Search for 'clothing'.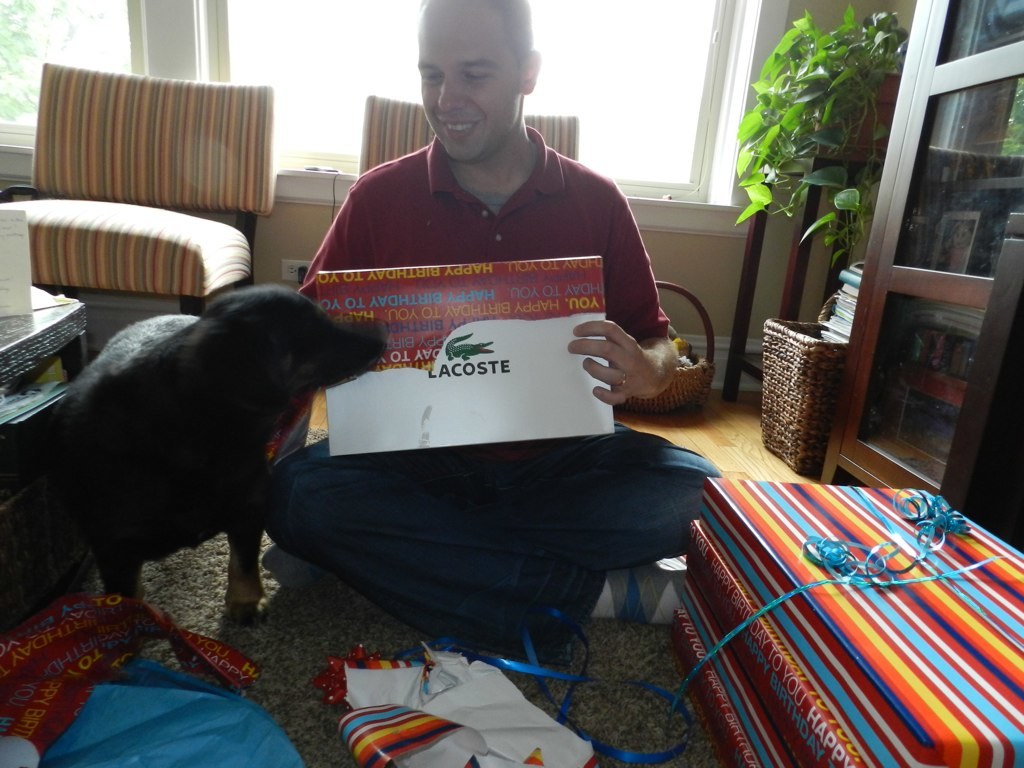
Found at <region>267, 126, 702, 646</region>.
